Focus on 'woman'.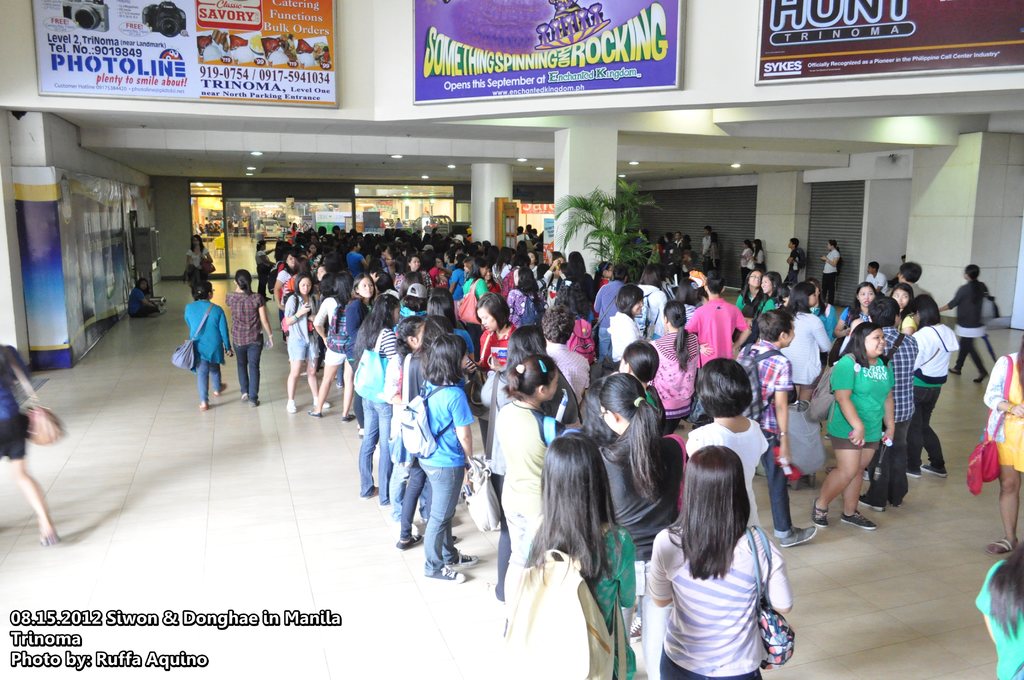
Focused at (x1=274, y1=252, x2=299, y2=322).
